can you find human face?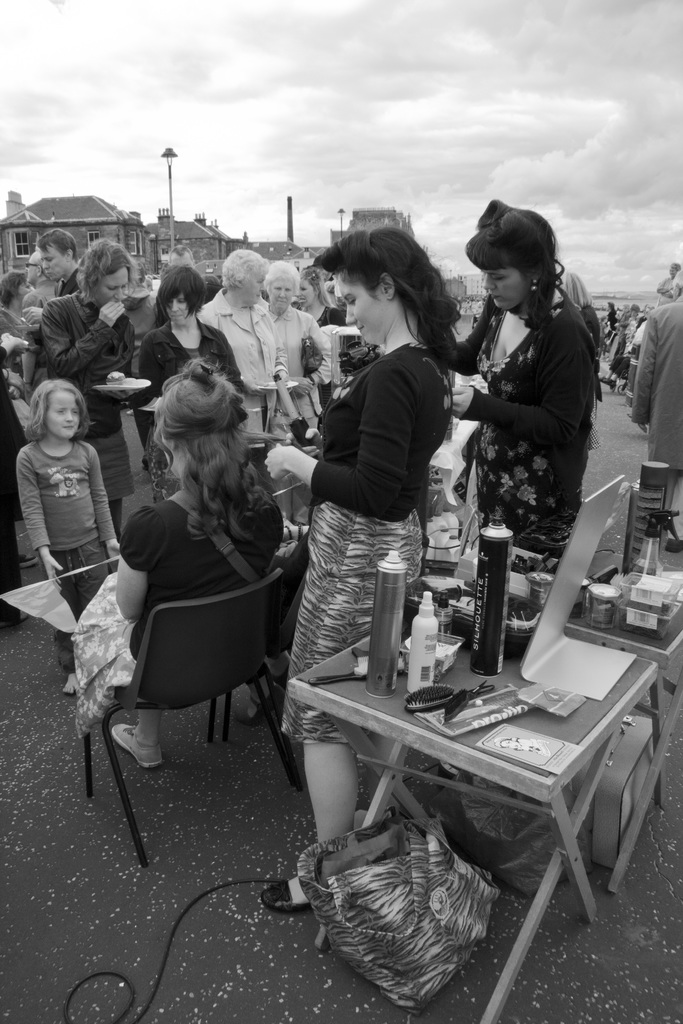
Yes, bounding box: [x1=43, y1=389, x2=78, y2=442].
